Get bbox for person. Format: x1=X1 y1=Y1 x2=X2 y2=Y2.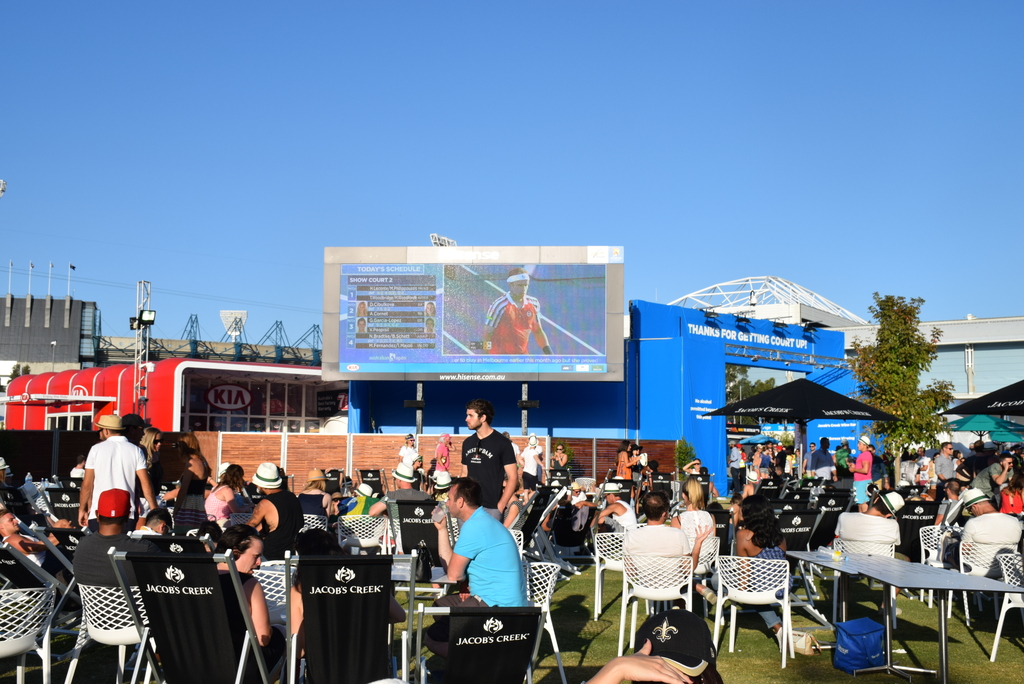
x1=202 y1=461 x2=260 y2=566.
